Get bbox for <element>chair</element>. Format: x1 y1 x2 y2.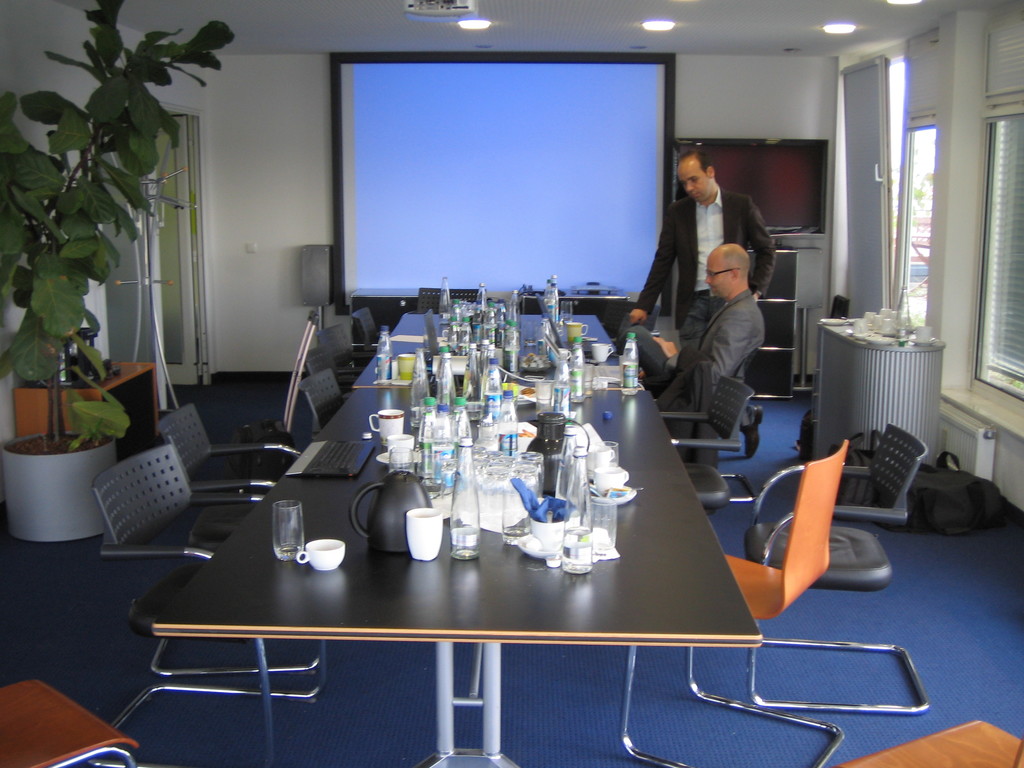
316 323 376 387.
